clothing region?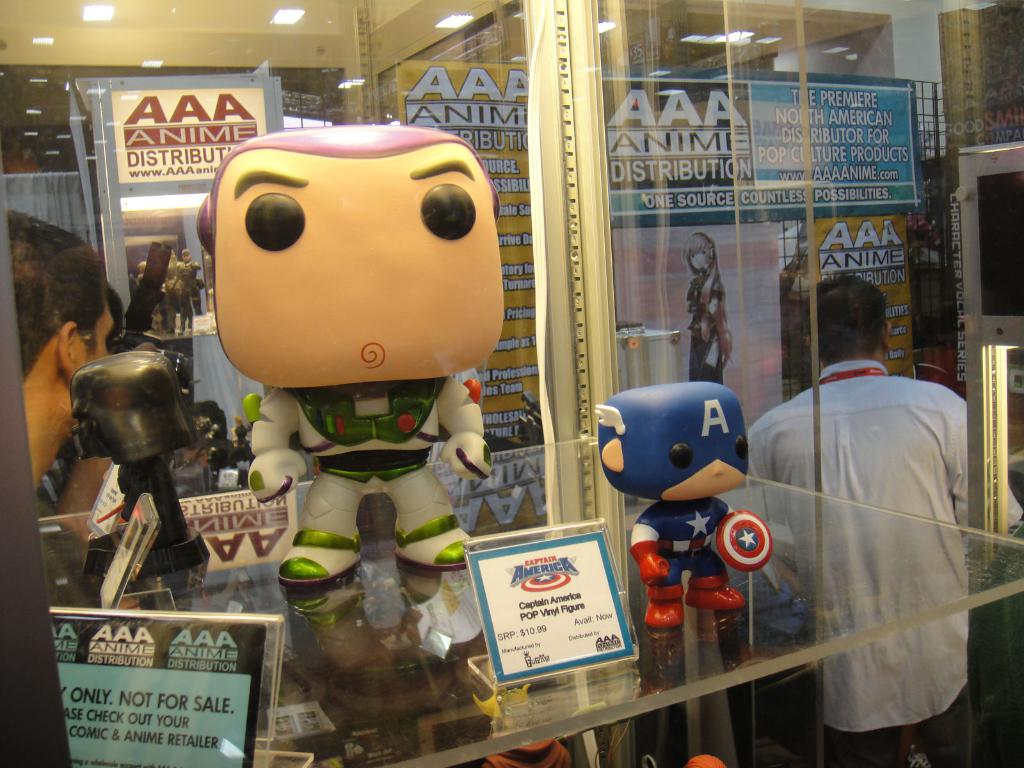
<bbox>743, 308, 979, 756</bbox>
